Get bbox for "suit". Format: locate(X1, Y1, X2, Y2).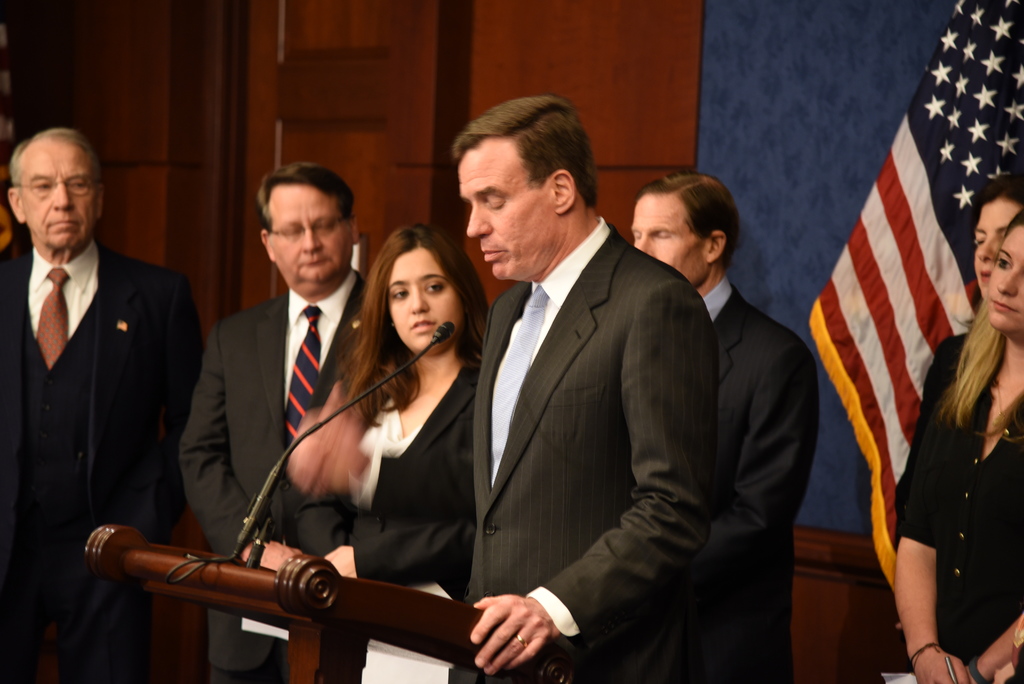
locate(15, 151, 212, 637).
